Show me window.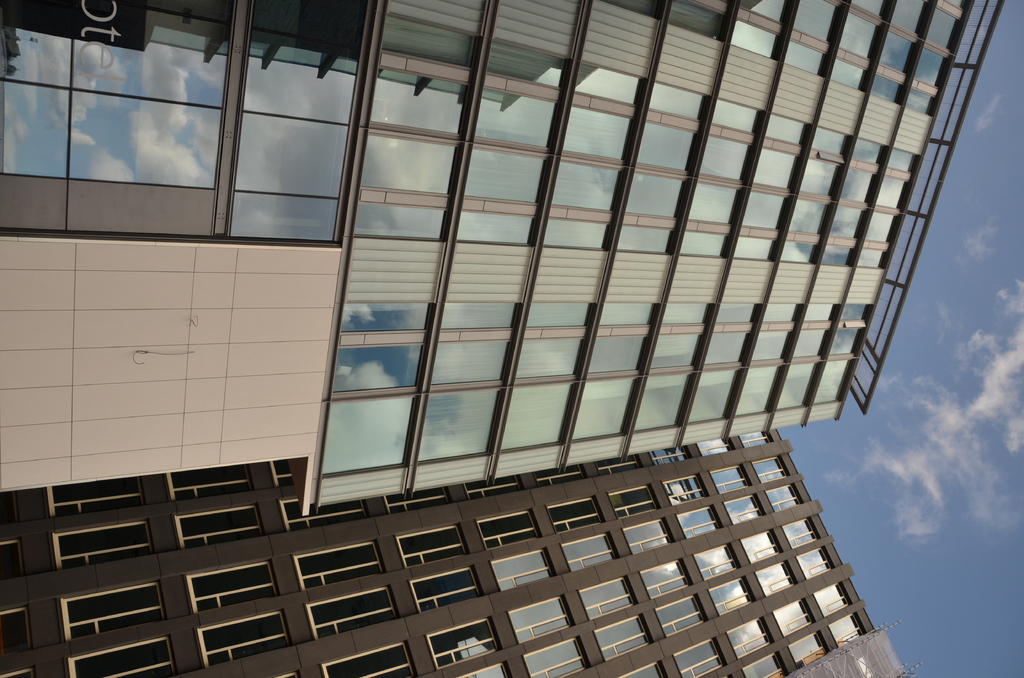
window is here: [61,576,163,640].
